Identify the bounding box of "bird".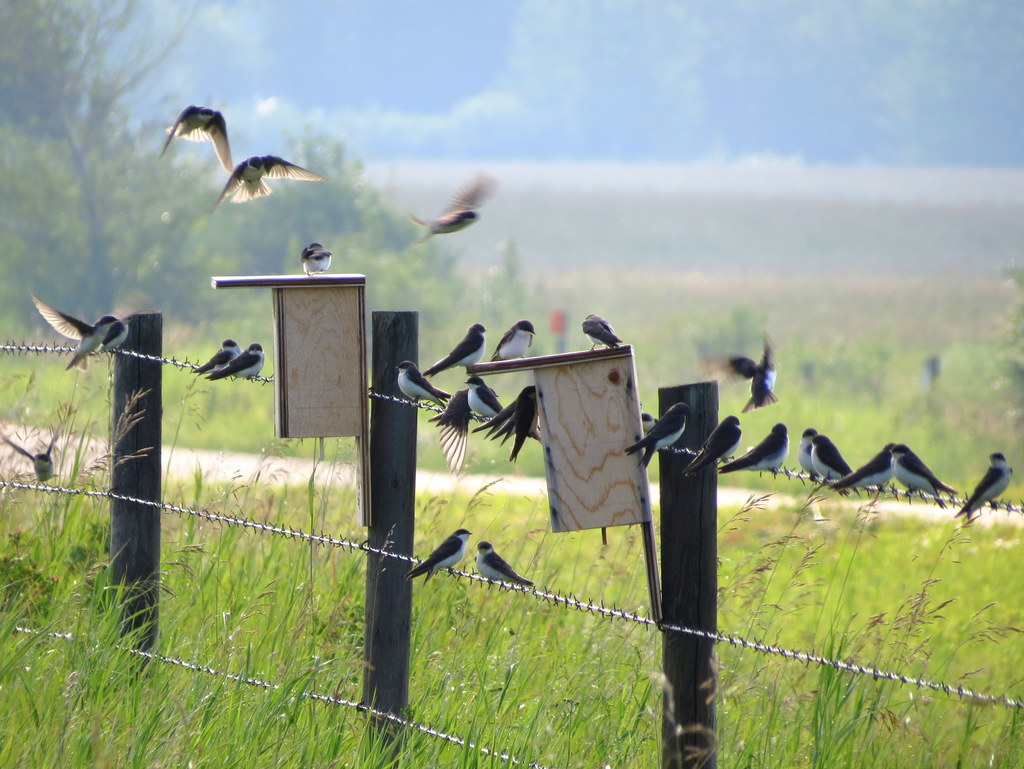
bbox=[621, 404, 689, 470].
